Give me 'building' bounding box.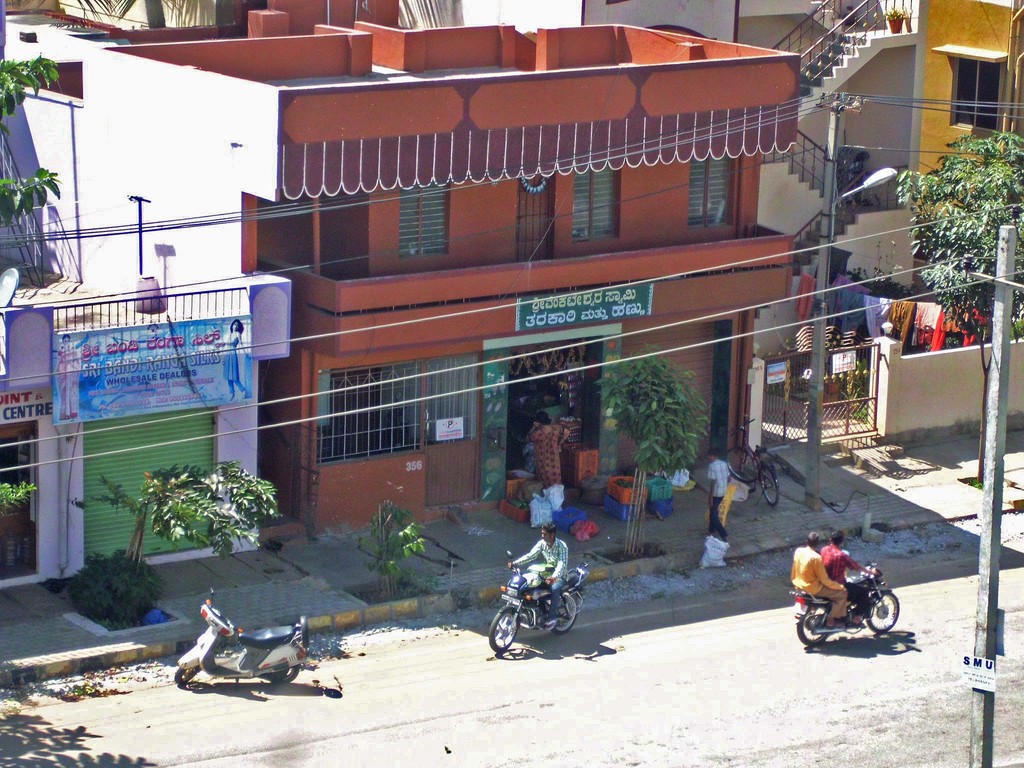
(x1=0, y1=0, x2=799, y2=542).
